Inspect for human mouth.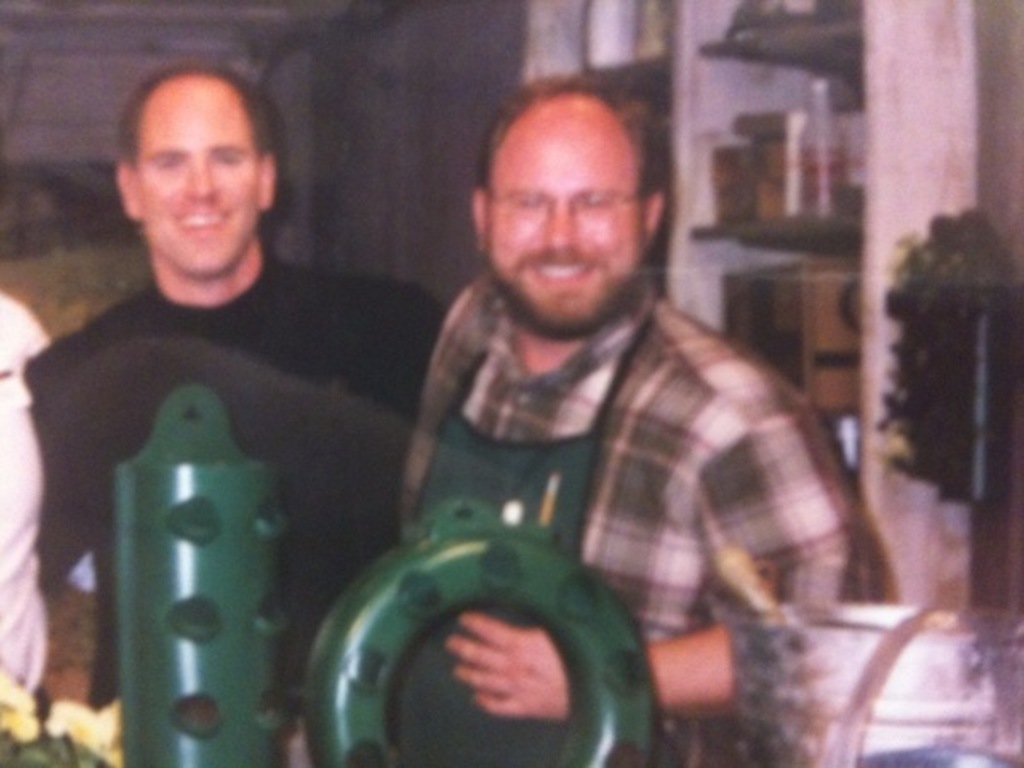
Inspection: {"left": 515, "top": 246, "right": 604, "bottom": 294}.
